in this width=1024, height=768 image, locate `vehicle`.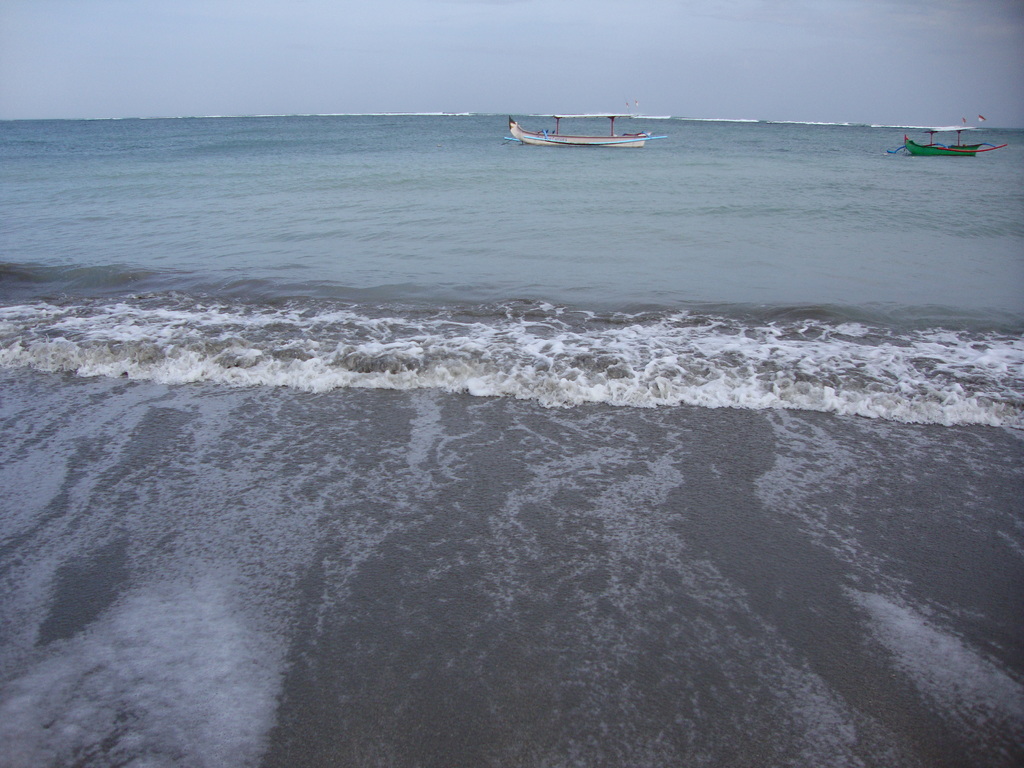
Bounding box: bbox=(507, 115, 656, 146).
